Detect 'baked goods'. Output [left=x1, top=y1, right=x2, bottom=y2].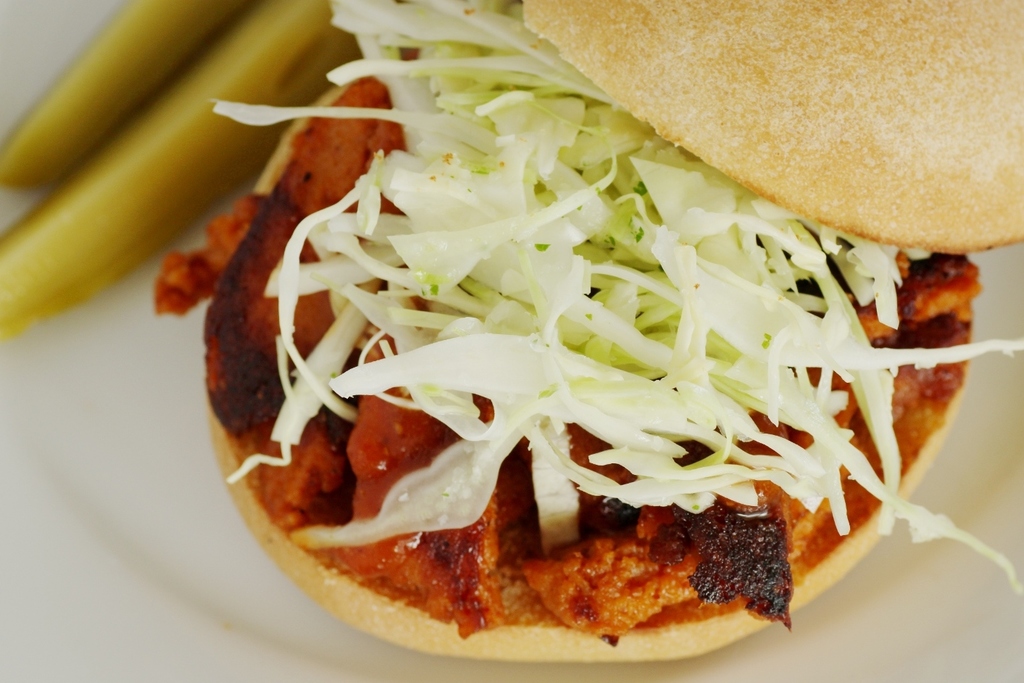
[left=141, top=0, right=1023, bottom=668].
